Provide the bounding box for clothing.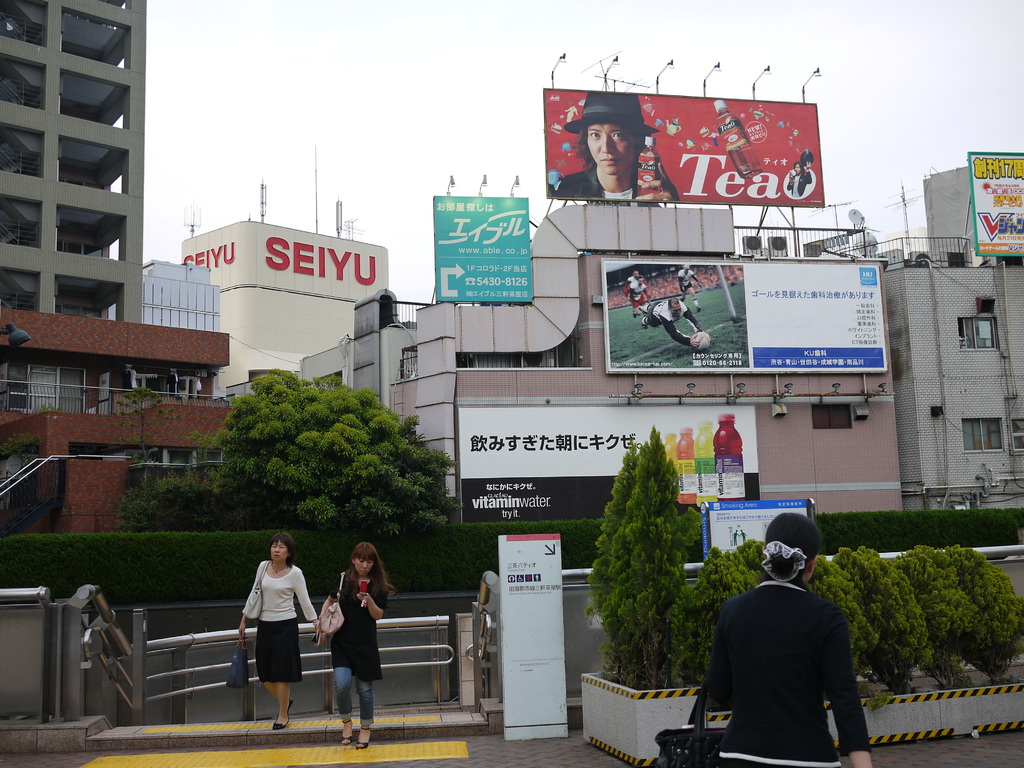
box(698, 549, 873, 757).
